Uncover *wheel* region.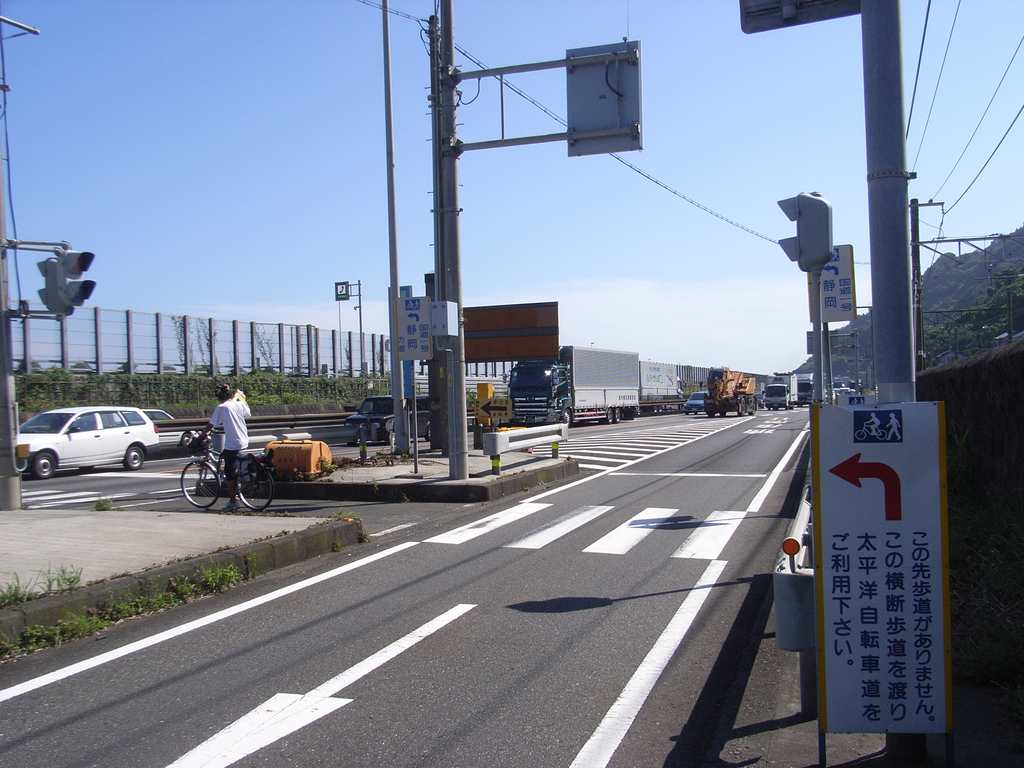
Uncovered: [33,451,52,476].
